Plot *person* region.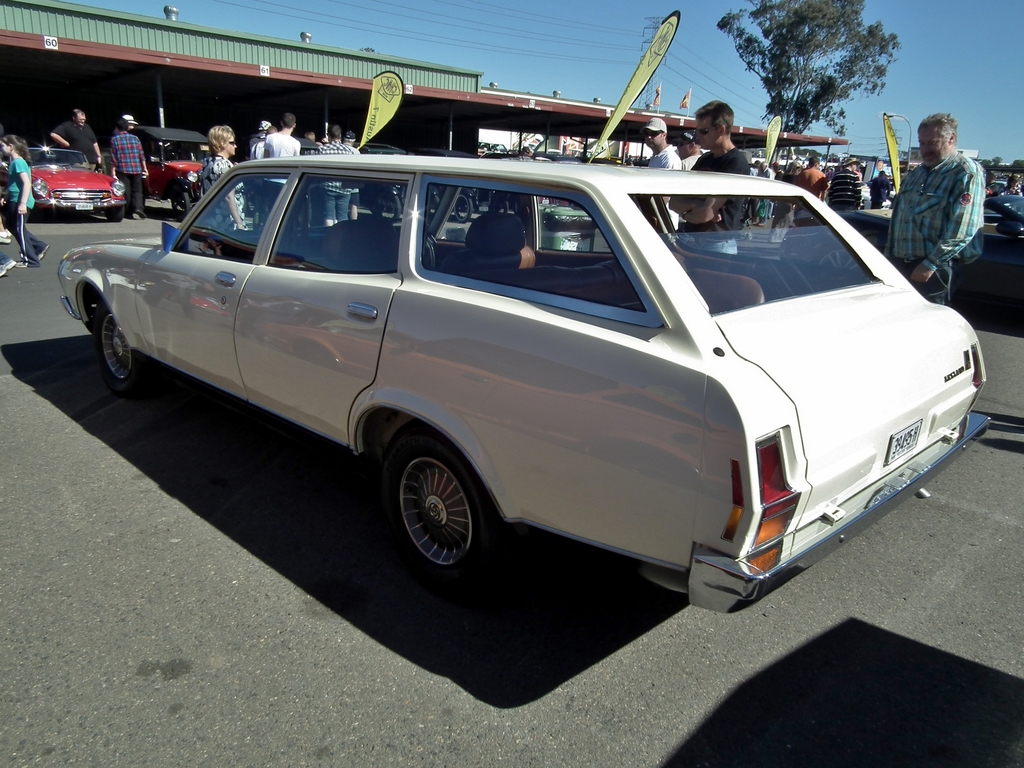
Plotted at 638:113:689:241.
